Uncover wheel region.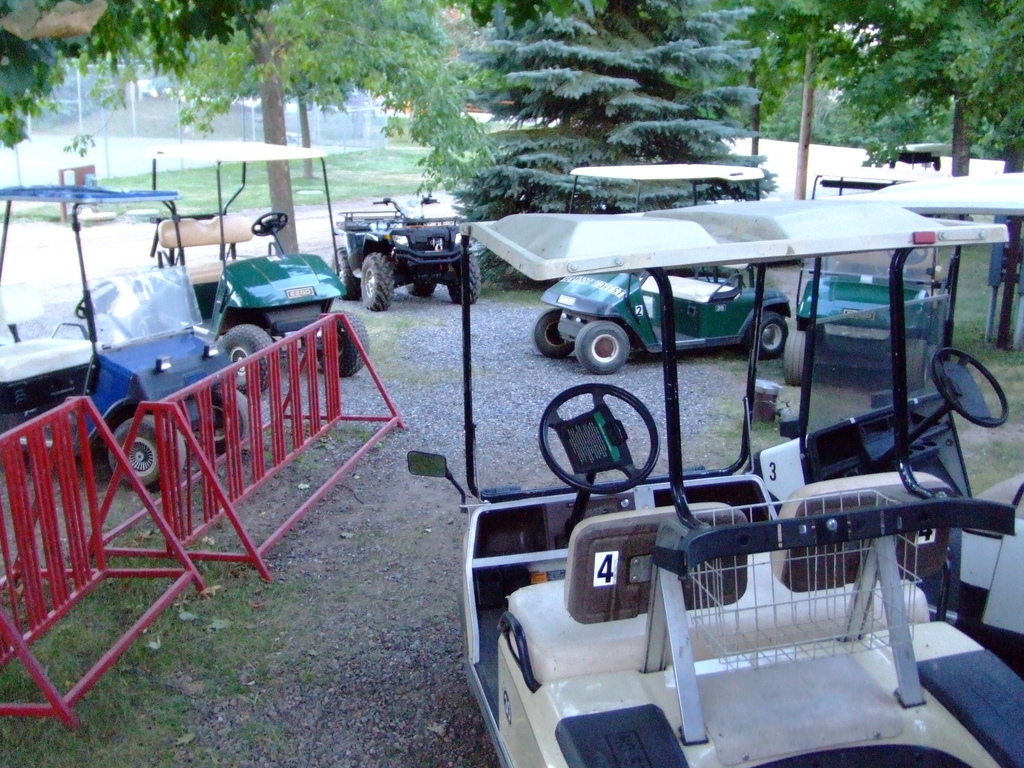
Uncovered: [776, 325, 816, 387].
